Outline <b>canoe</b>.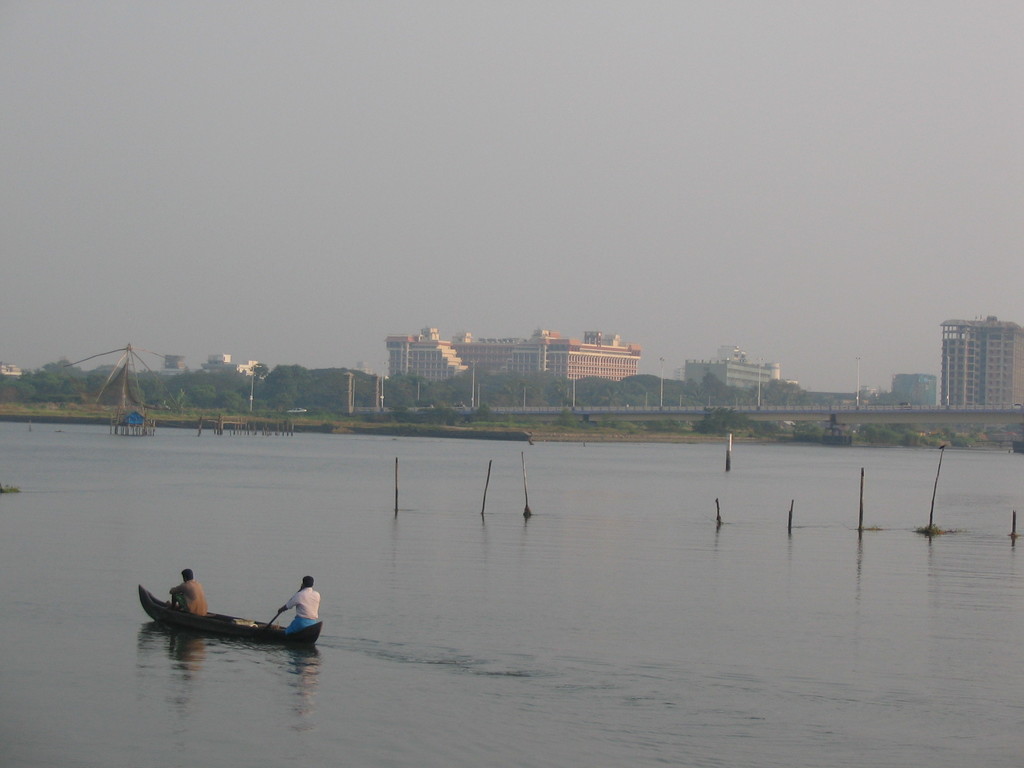
Outline: 140,573,303,653.
